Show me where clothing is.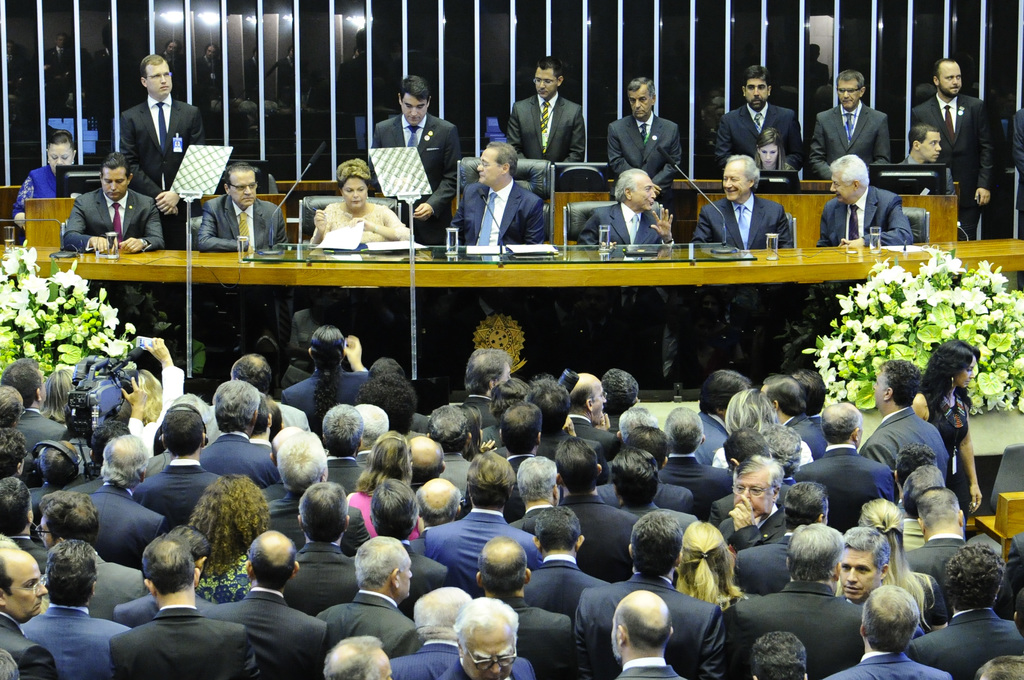
clothing is at locate(282, 370, 373, 434).
